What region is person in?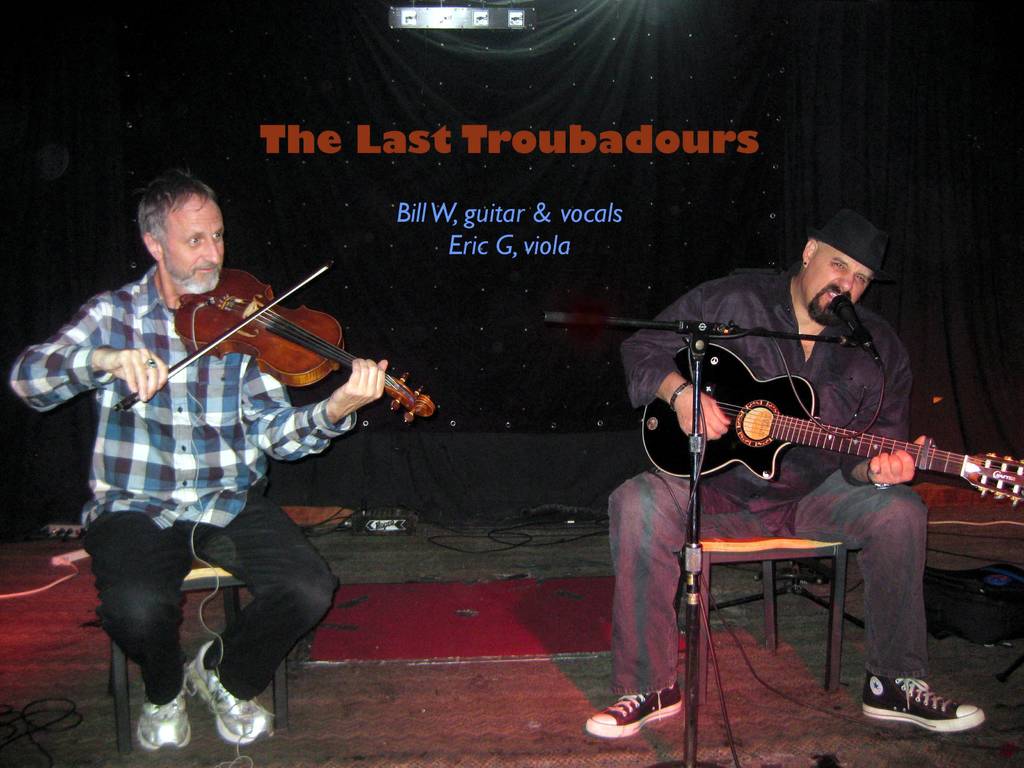
x1=8, y1=173, x2=389, y2=751.
